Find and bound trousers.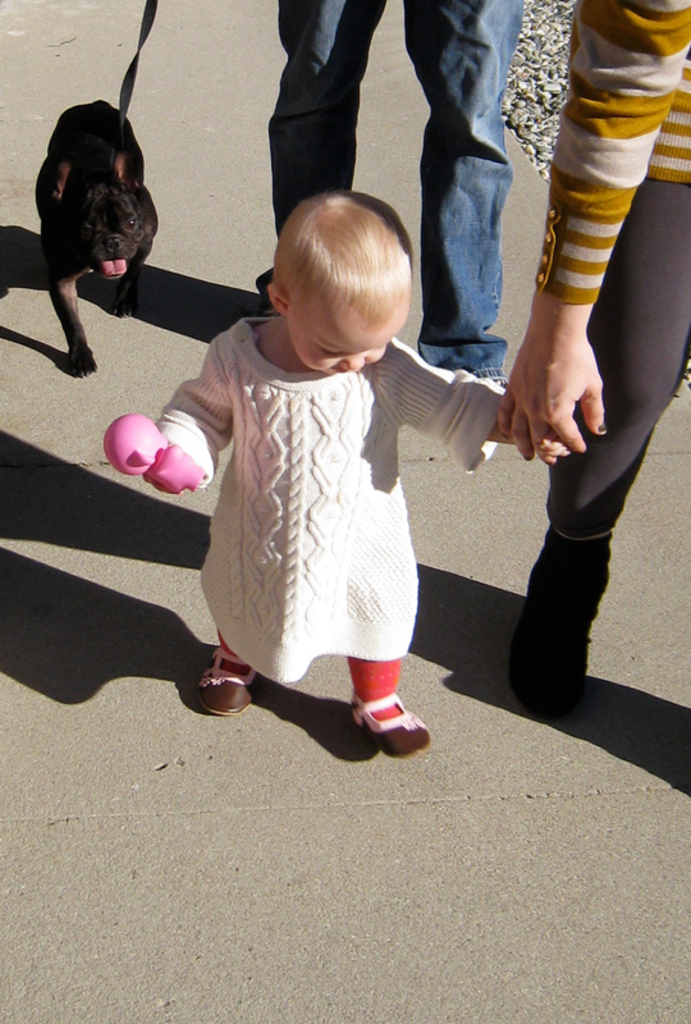
Bound: x1=260 y1=0 x2=557 y2=339.
